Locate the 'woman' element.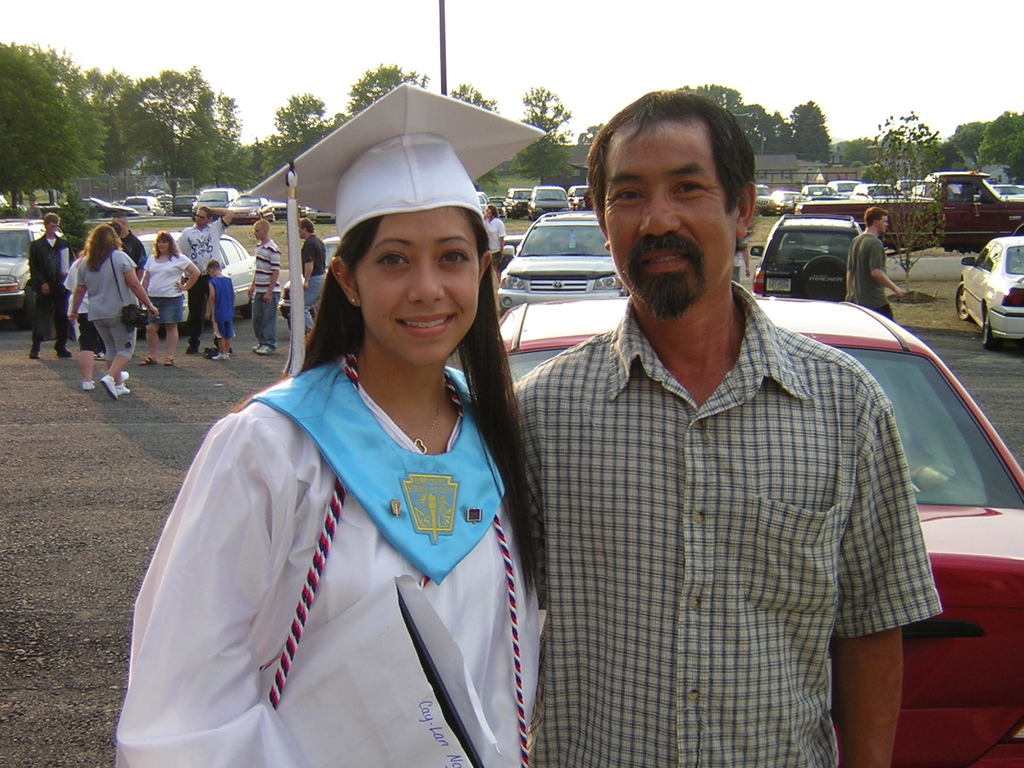
Element bbox: (68,224,159,399).
